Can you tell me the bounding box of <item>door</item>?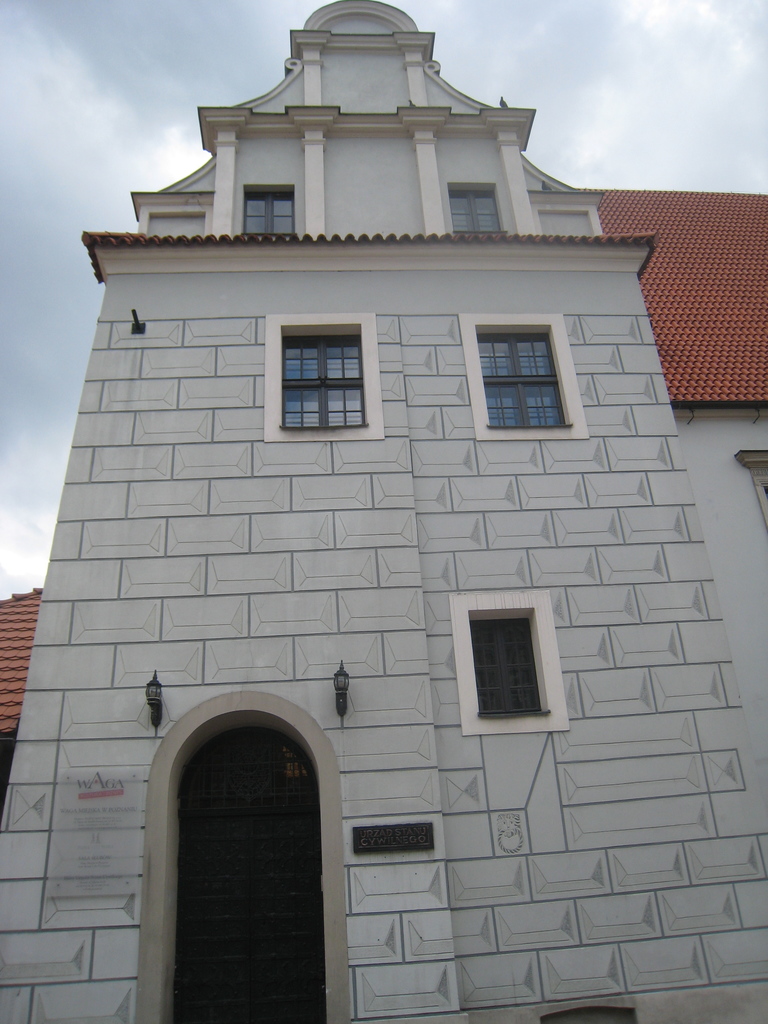
(x1=167, y1=712, x2=326, y2=998).
